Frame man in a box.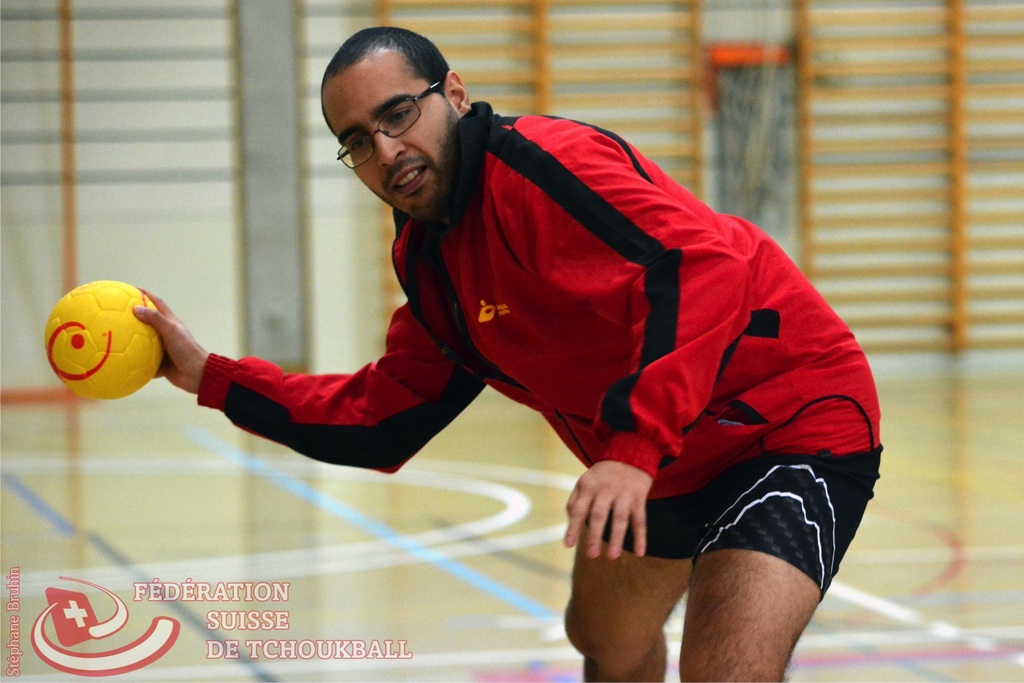
locate(131, 27, 881, 682).
